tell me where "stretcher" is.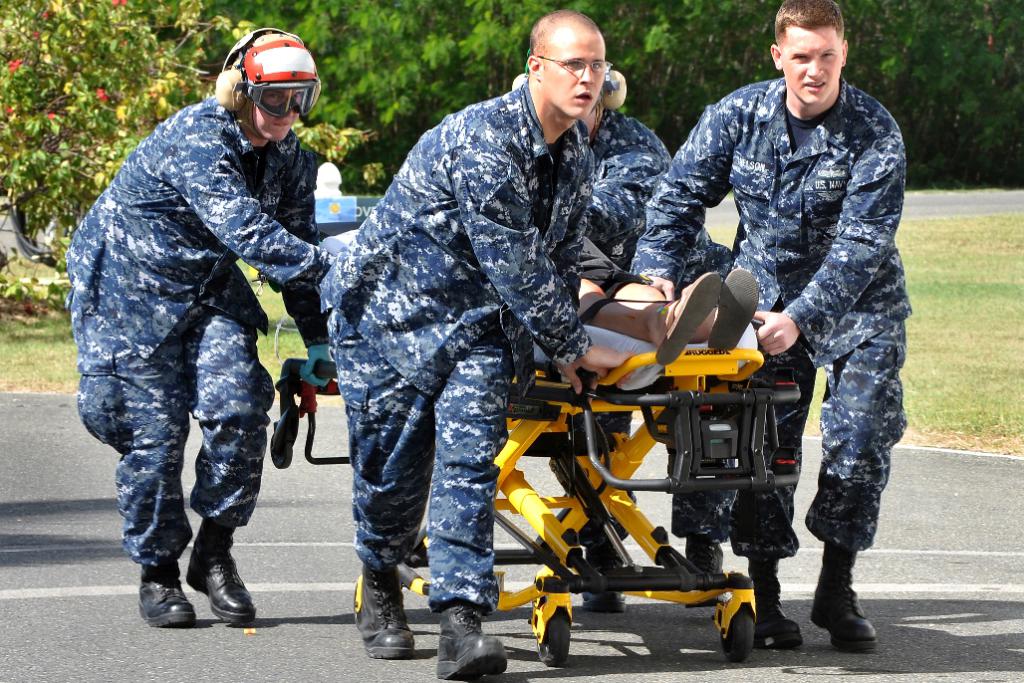
"stretcher" is at [269, 267, 806, 669].
